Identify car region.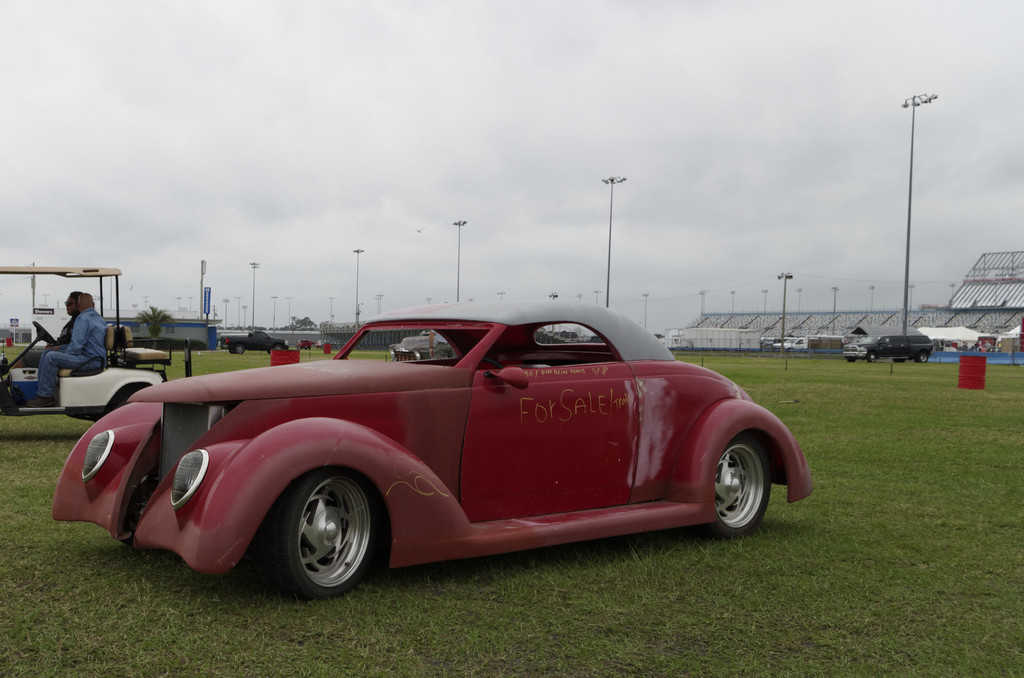
Region: detection(45, 296, 812, 599).
